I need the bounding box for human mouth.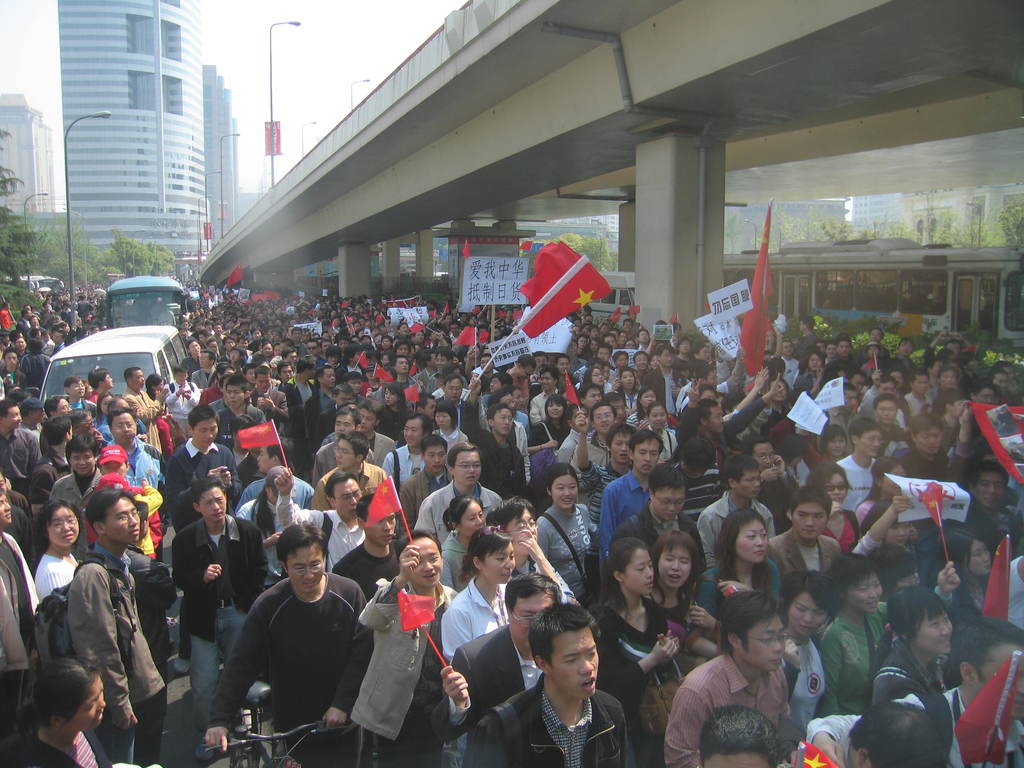
Here it is: (left=431, top=463, right=442, bottom=471).
